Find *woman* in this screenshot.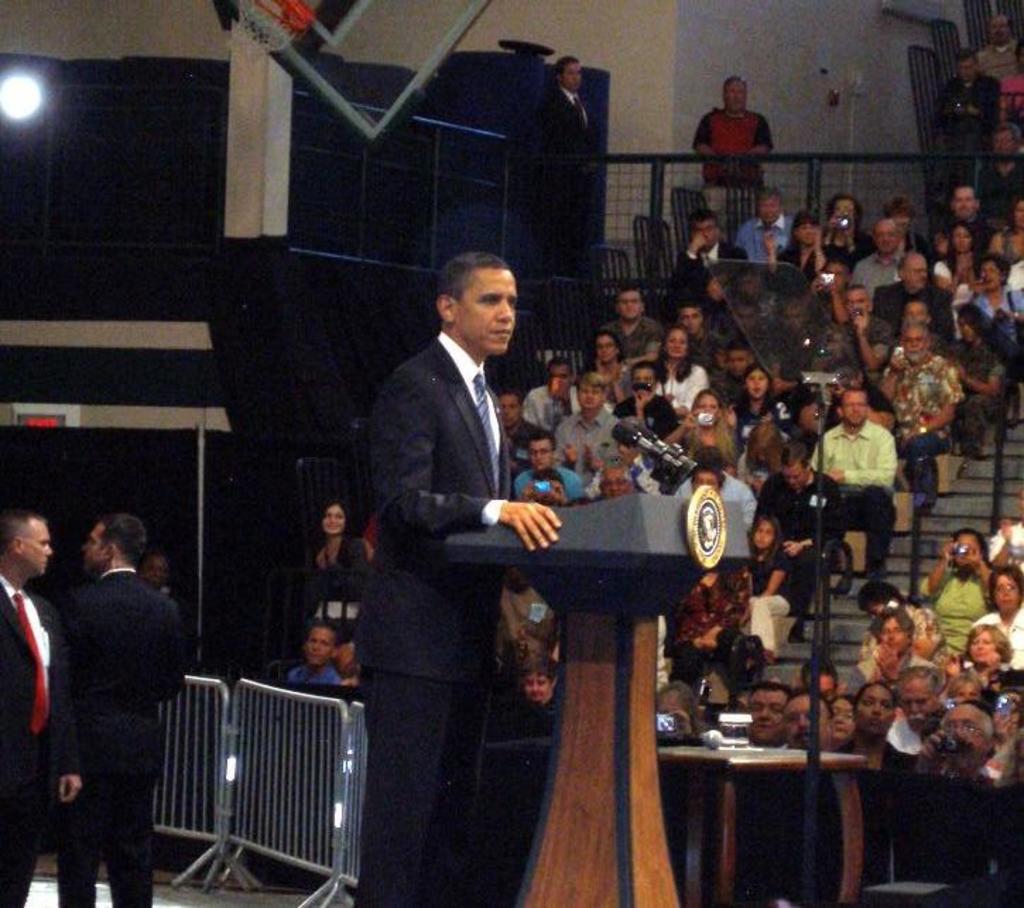
The bounding box for *woman* is locate(911, 528, 994, 645).
